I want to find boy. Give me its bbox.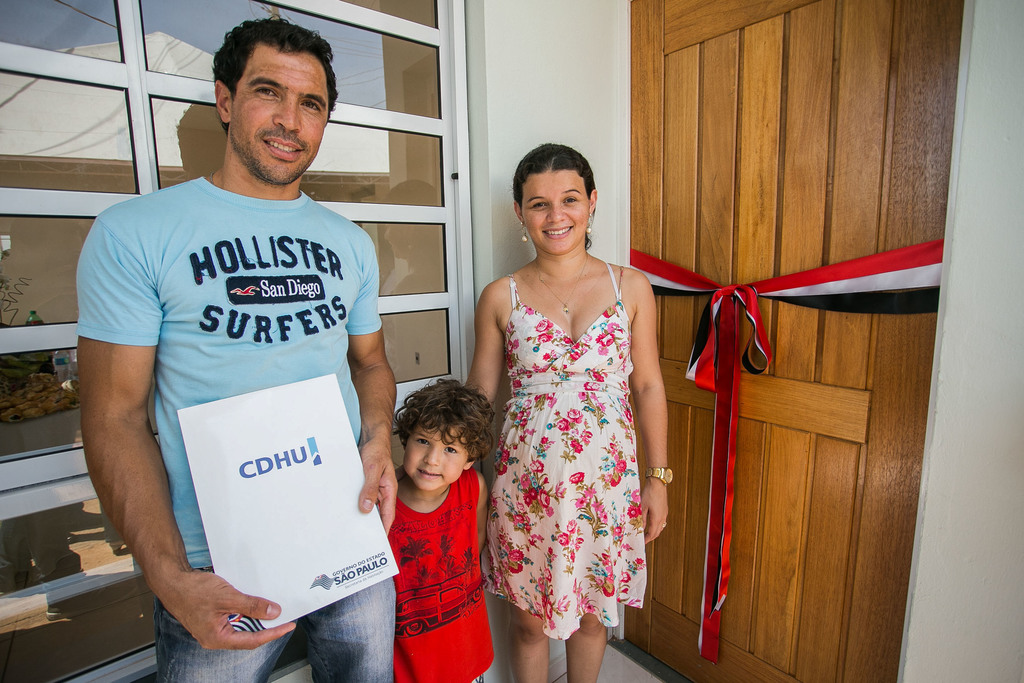
358,374,489,678.
